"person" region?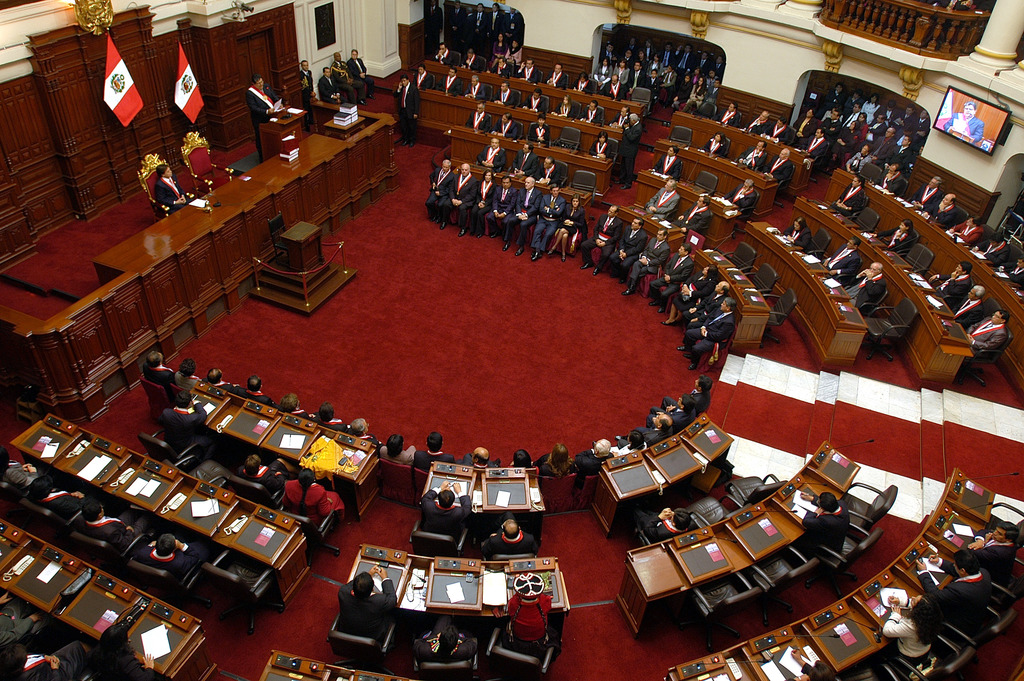
bbox=(389, 72, 421, 148)
